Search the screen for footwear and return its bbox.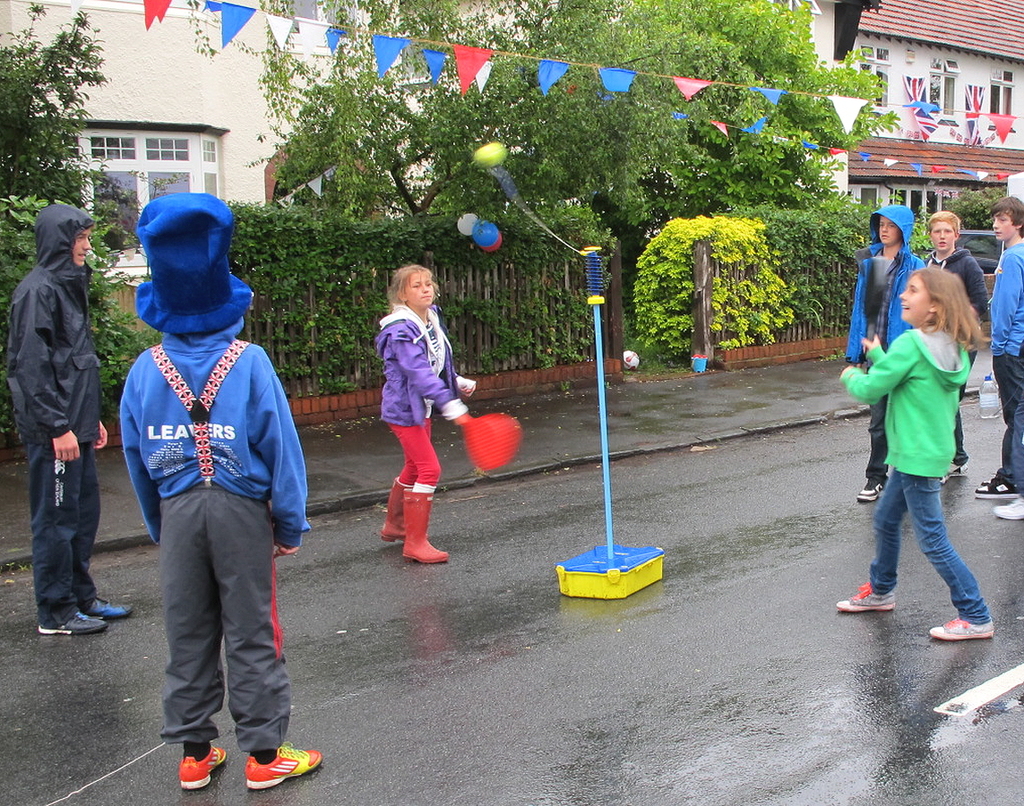
Found: box=[376, 477, 410, 542].
